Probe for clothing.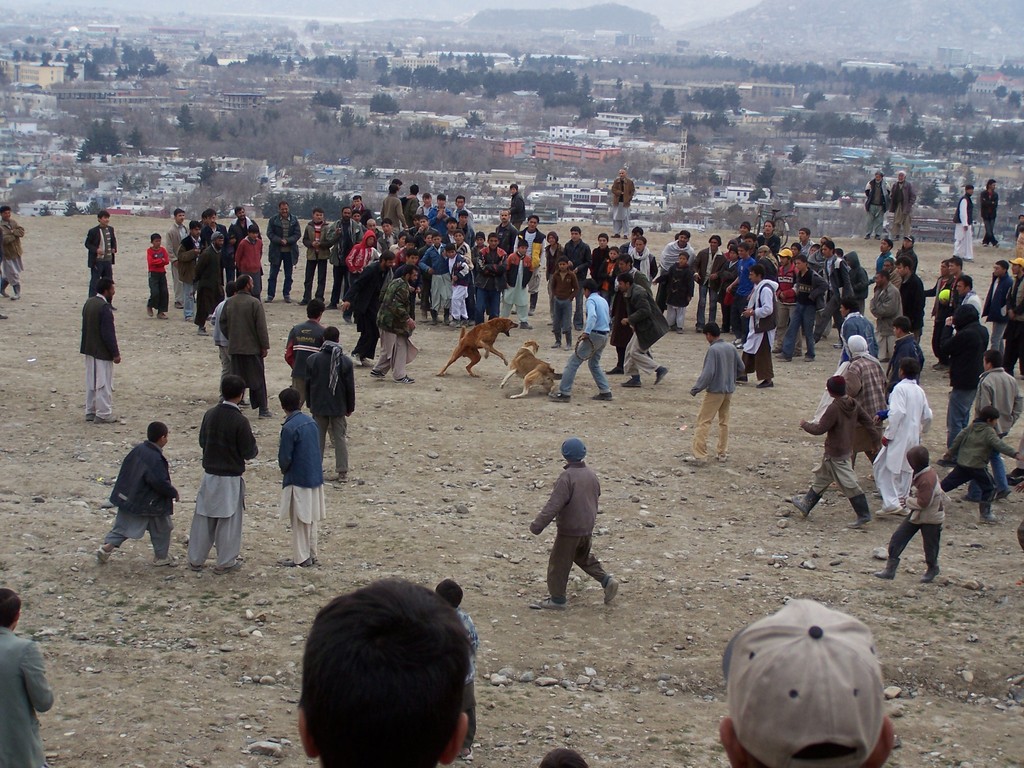
Probe result: region(0, 627, 45, 767).
